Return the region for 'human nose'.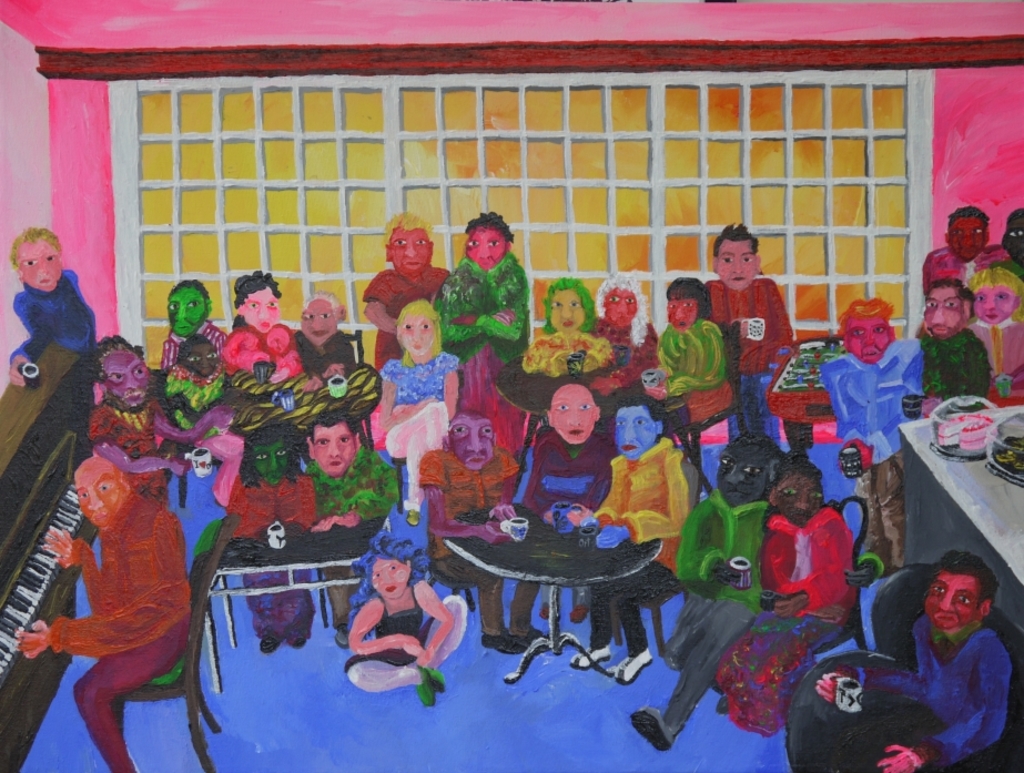
BBox(171, 304, 185, 322).
